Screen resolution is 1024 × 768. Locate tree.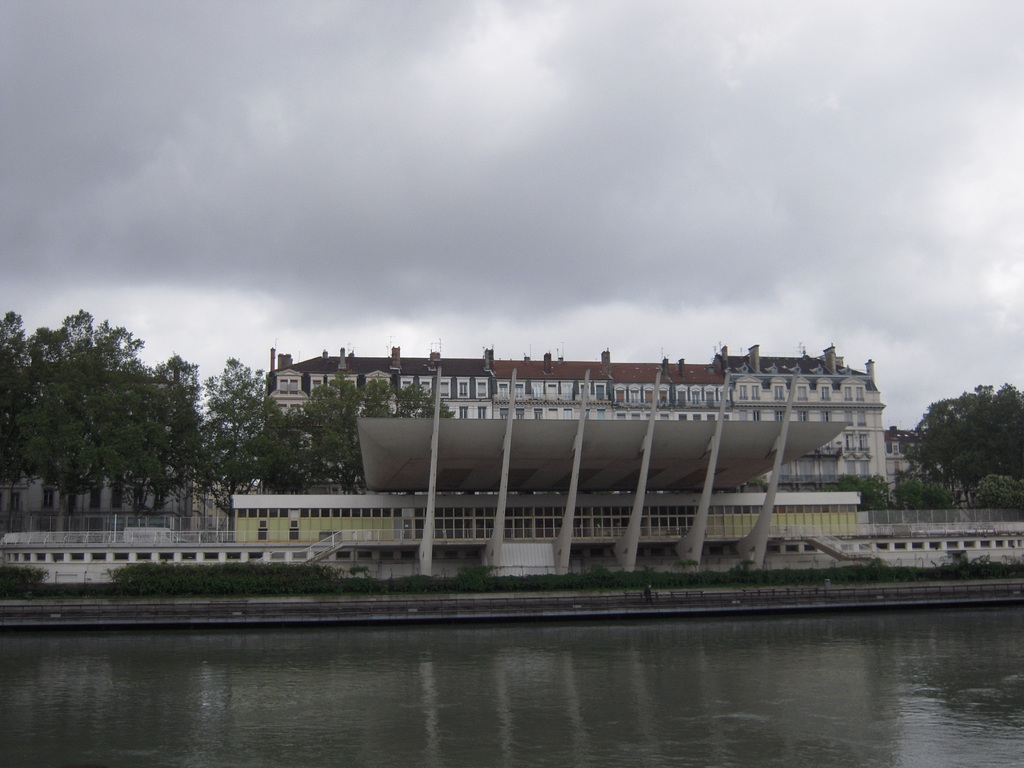
903,378,1023,502.
